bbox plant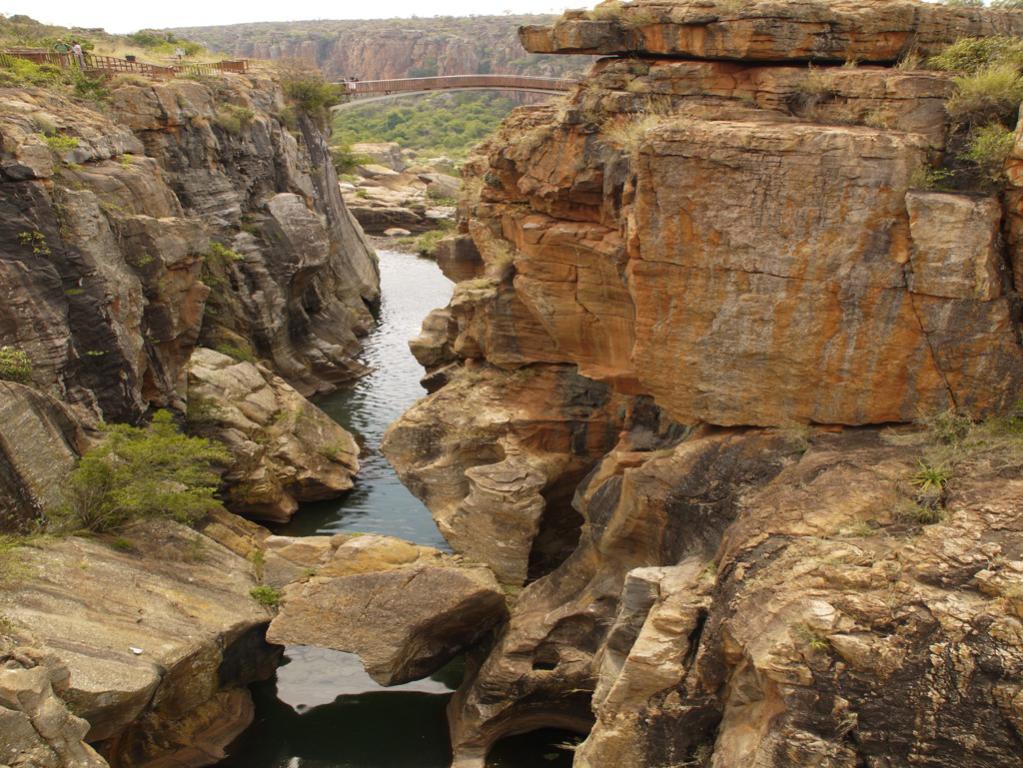
bbox(43, 128, 85, 151)
